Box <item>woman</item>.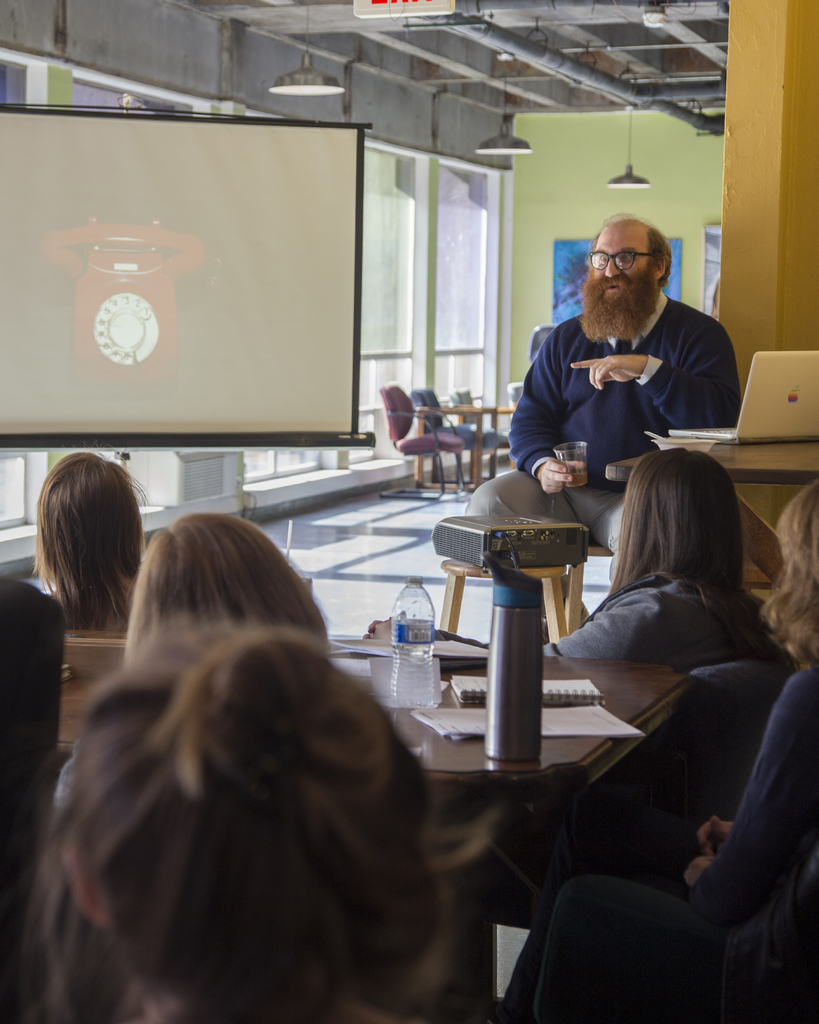
31, 449, 136, 630.
